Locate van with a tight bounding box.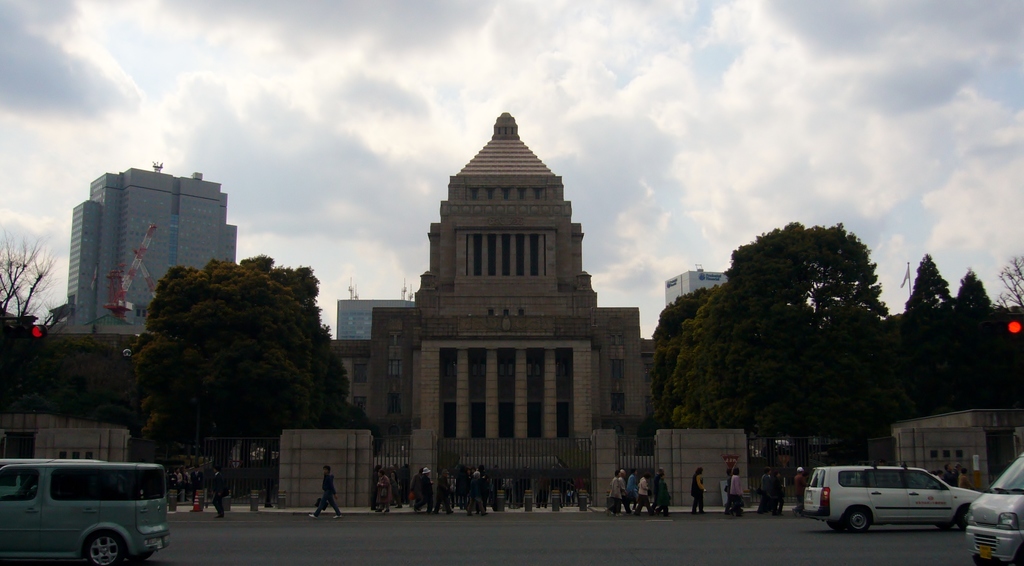
967:448:1023:565.
